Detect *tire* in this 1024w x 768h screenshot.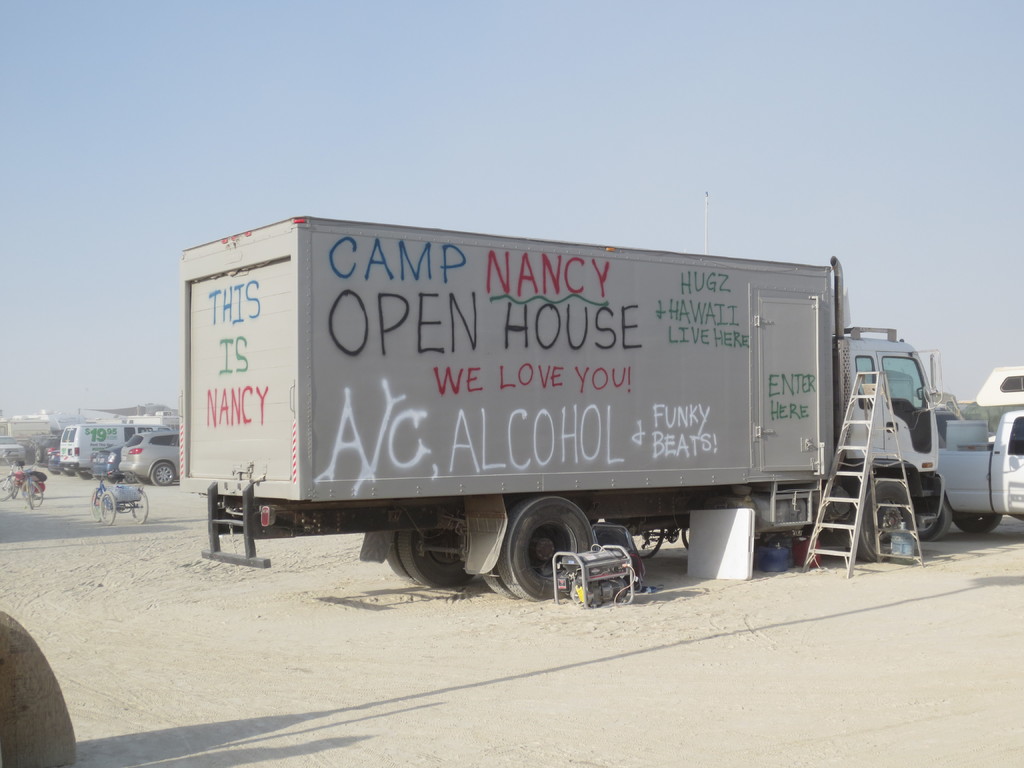
Detection: [left=99, top=492, right=115, bottom=524].
